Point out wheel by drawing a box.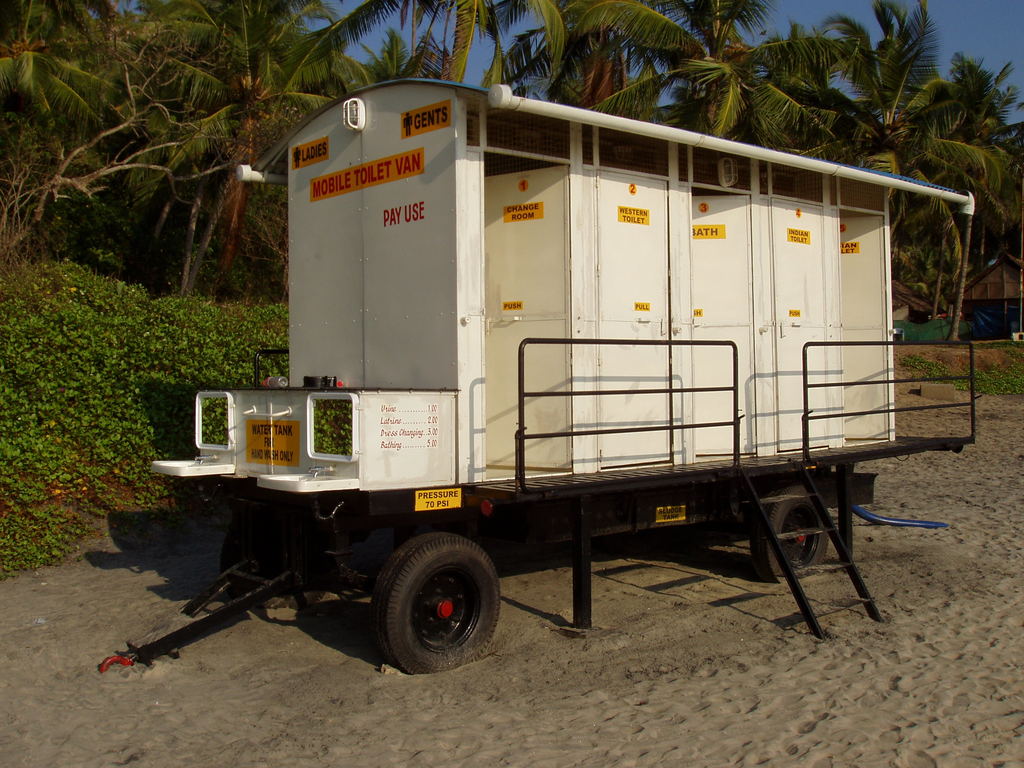
<region>387, 541, 507, 658</region>.
